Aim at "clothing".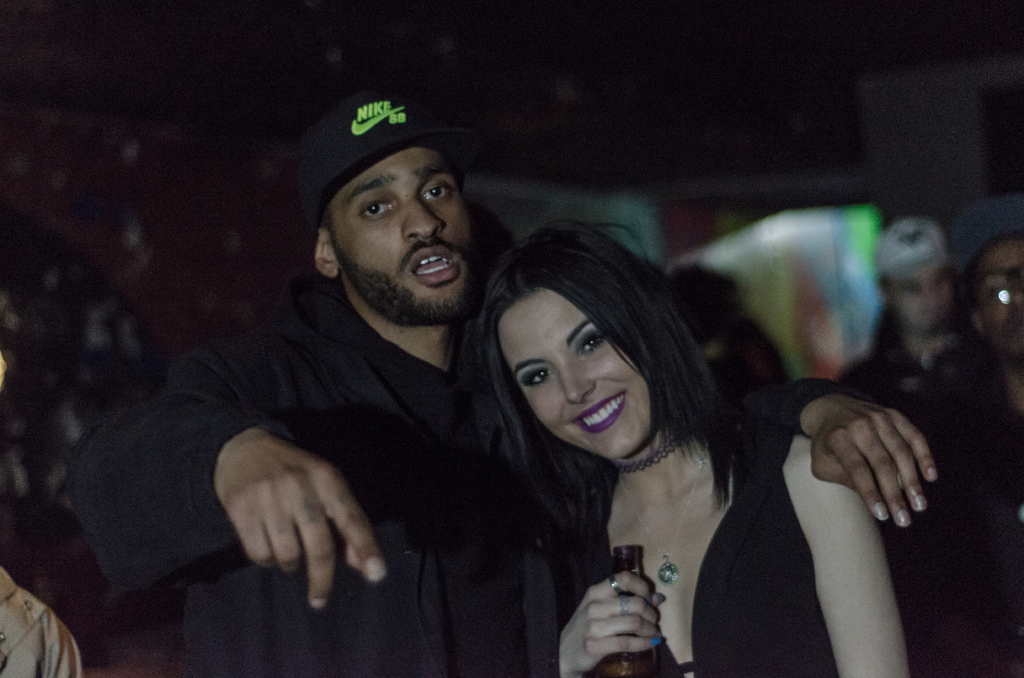
Aimed at Rect(209, 273, 737, 677).
